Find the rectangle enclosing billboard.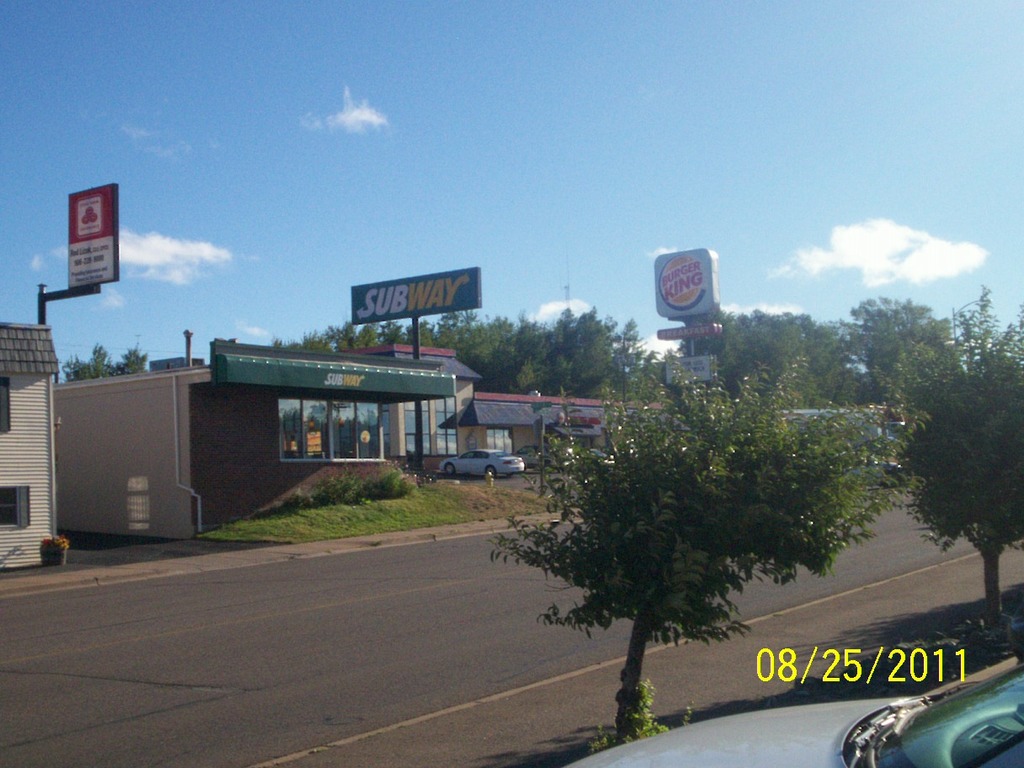
Rect(42, 186, 109, 299).
